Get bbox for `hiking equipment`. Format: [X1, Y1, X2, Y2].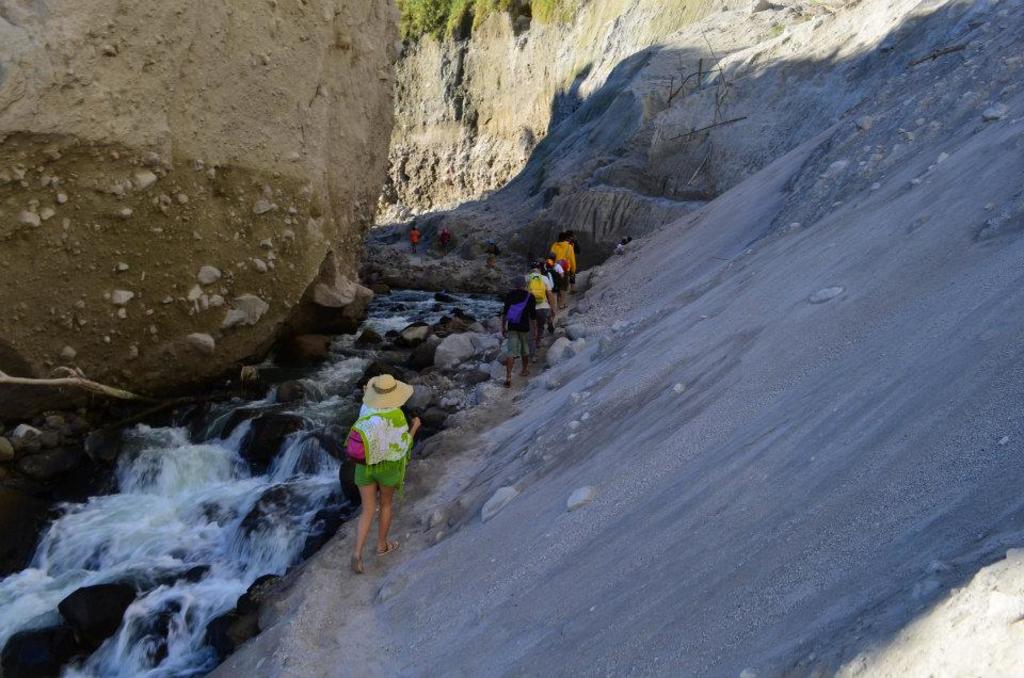
[501, 286, 531, 328].
